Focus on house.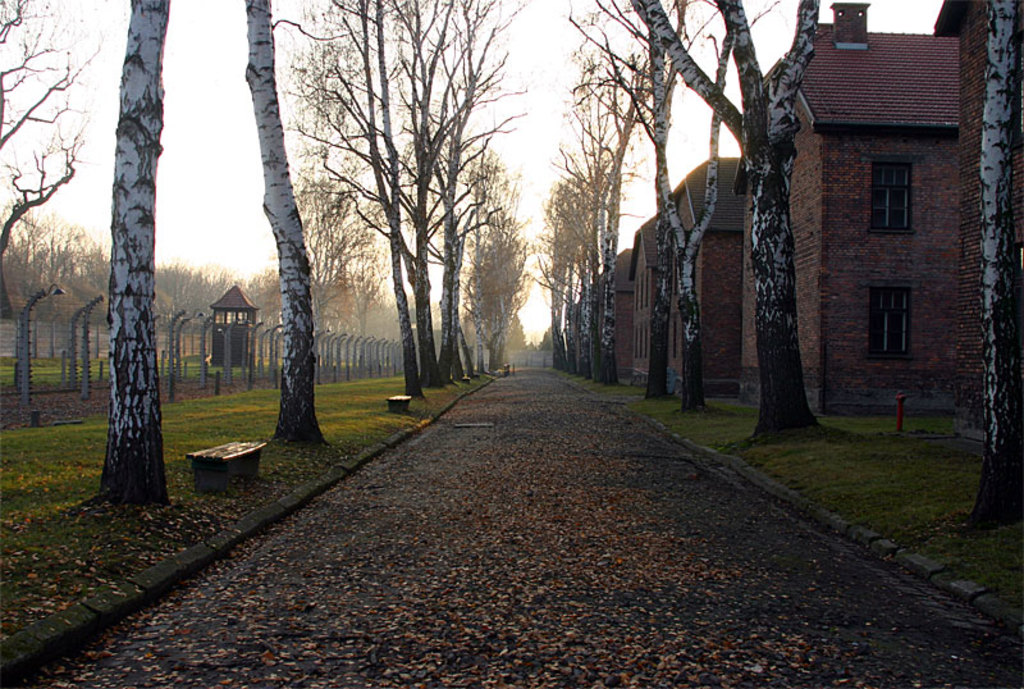
Focused at detection(614, 254, 630, 375).
